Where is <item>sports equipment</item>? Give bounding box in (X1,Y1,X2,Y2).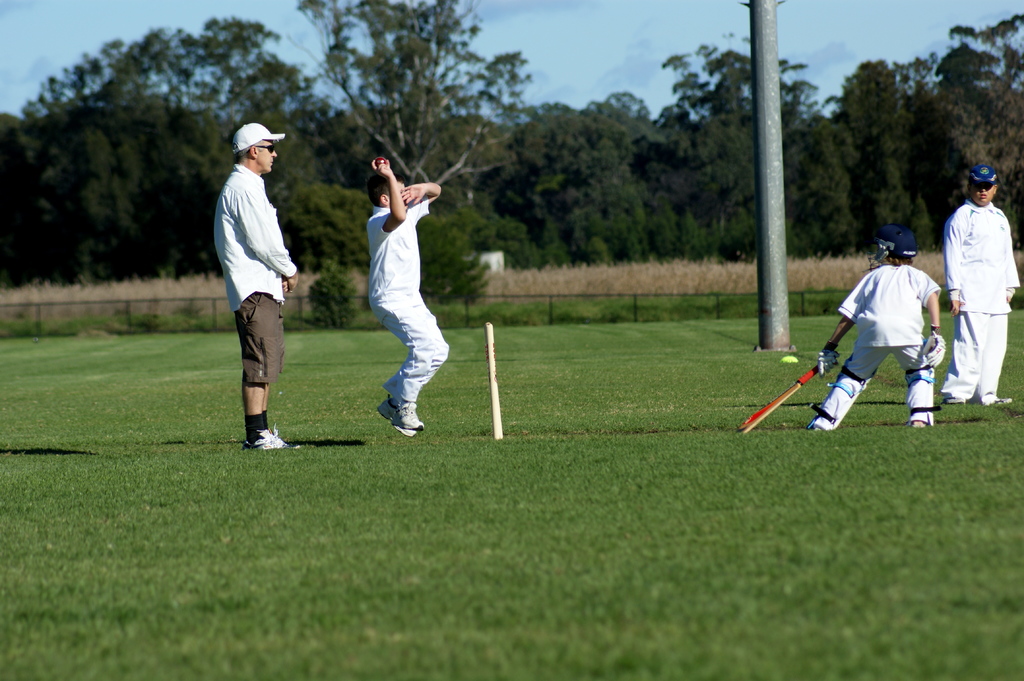
(861,223,920,275).
